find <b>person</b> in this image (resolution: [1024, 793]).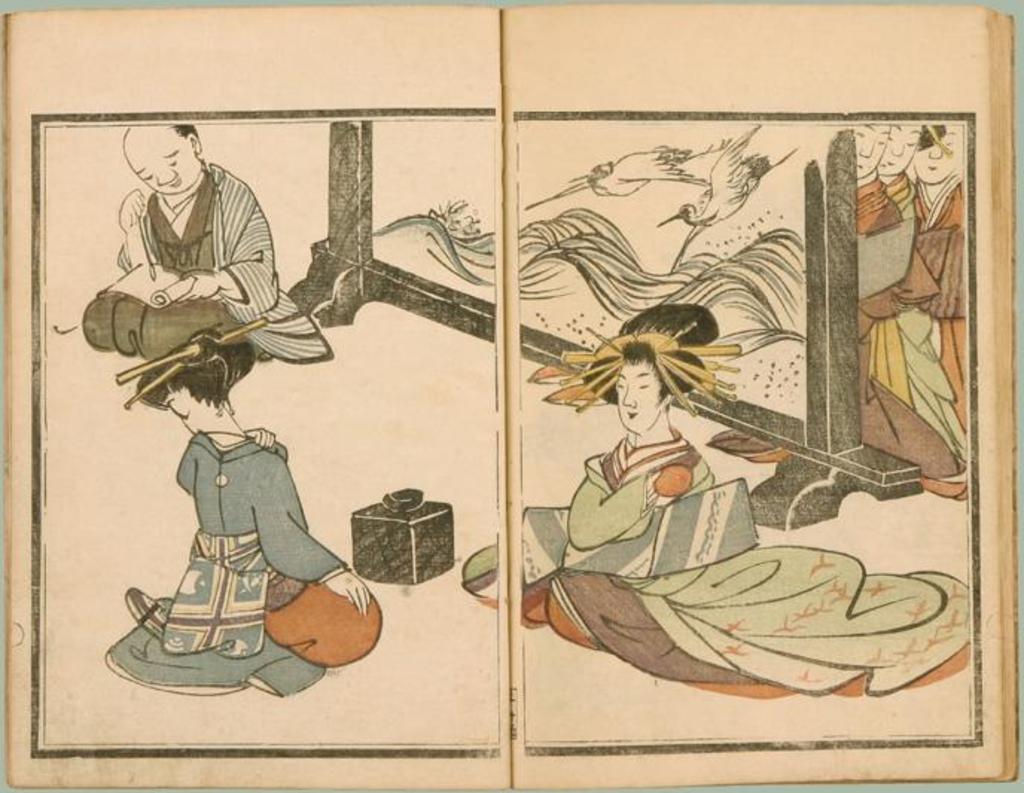
detection(460, 304, 982, 702).
